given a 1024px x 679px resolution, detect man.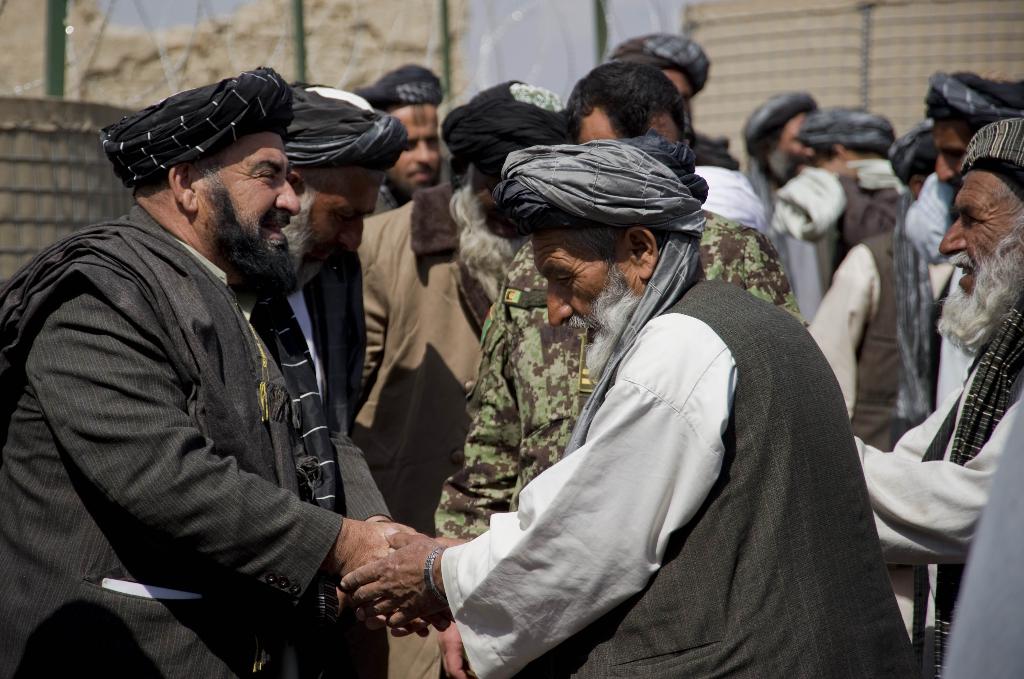
region(797, 102, 903, 297).
